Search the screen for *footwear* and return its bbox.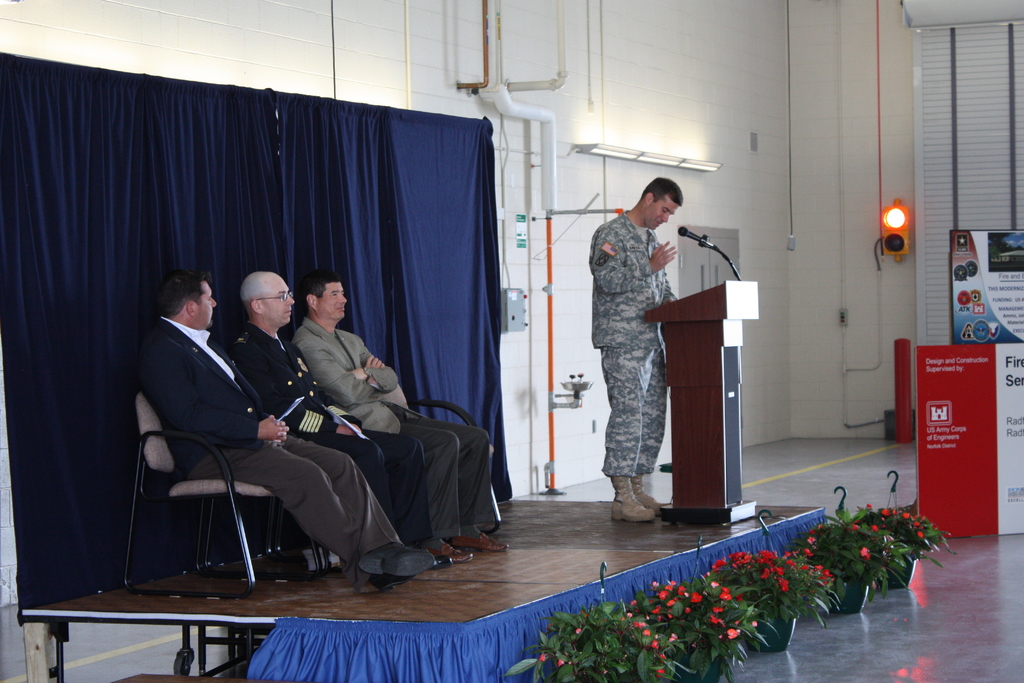
Found: 363/544/434/575.
